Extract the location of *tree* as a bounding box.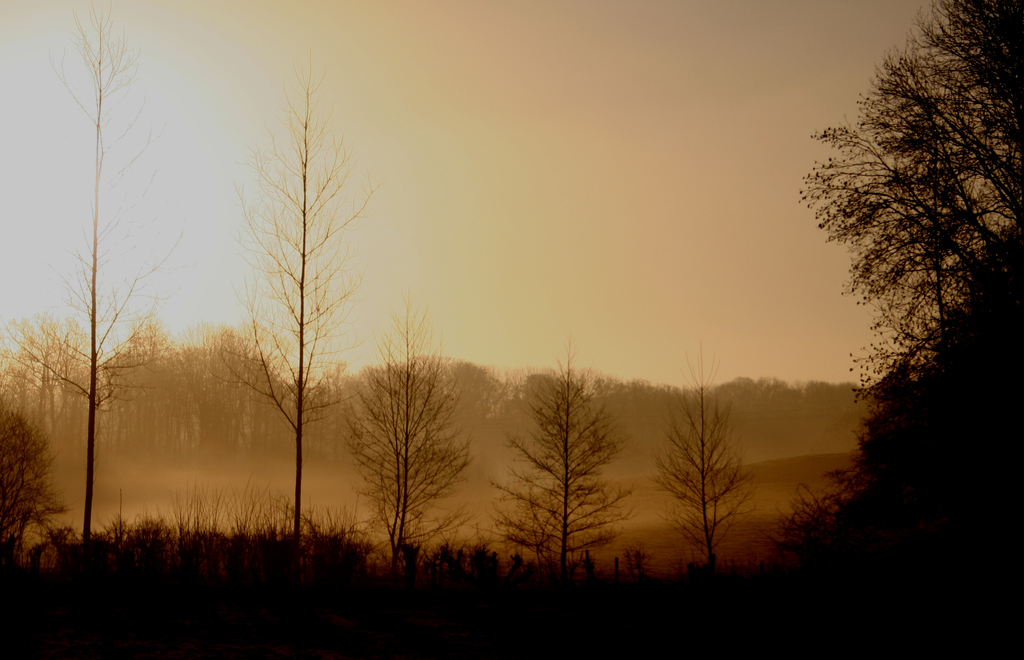
bbox(479, 310, 634, 604).
